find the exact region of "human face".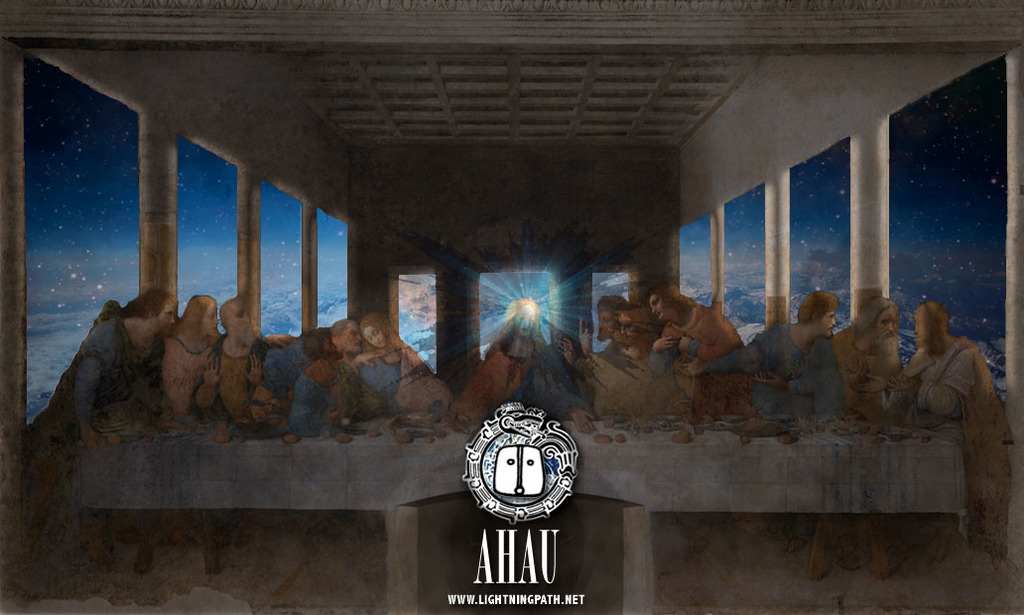
Exact region: locate(512, 303, 535, 337).
